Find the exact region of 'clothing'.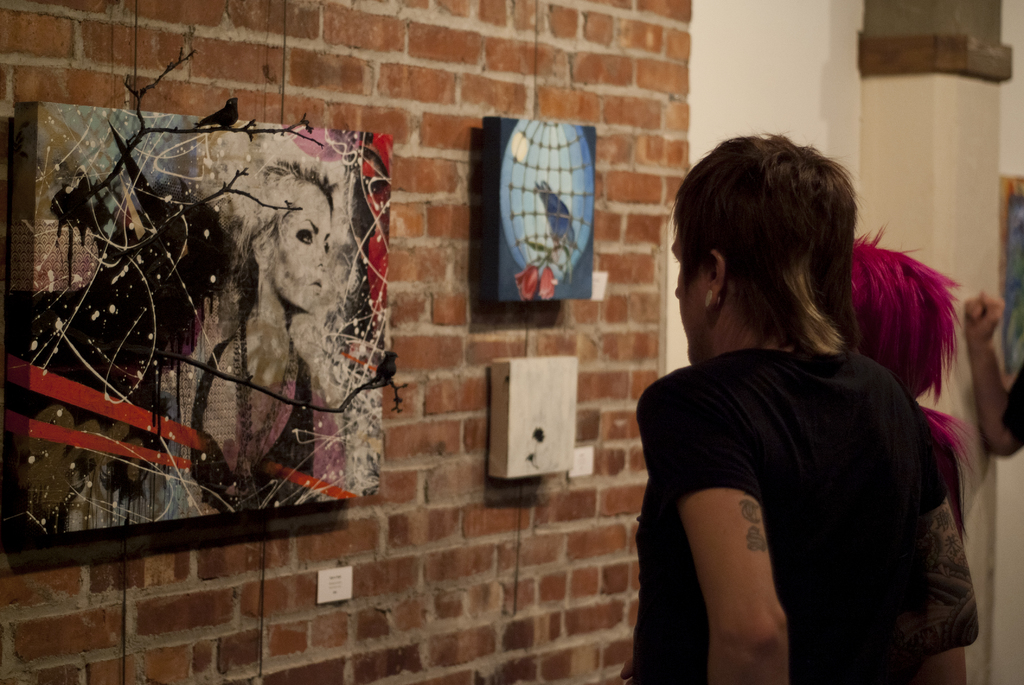
Exact region: <bbox>178, 329, 314, 513</bbox>.
